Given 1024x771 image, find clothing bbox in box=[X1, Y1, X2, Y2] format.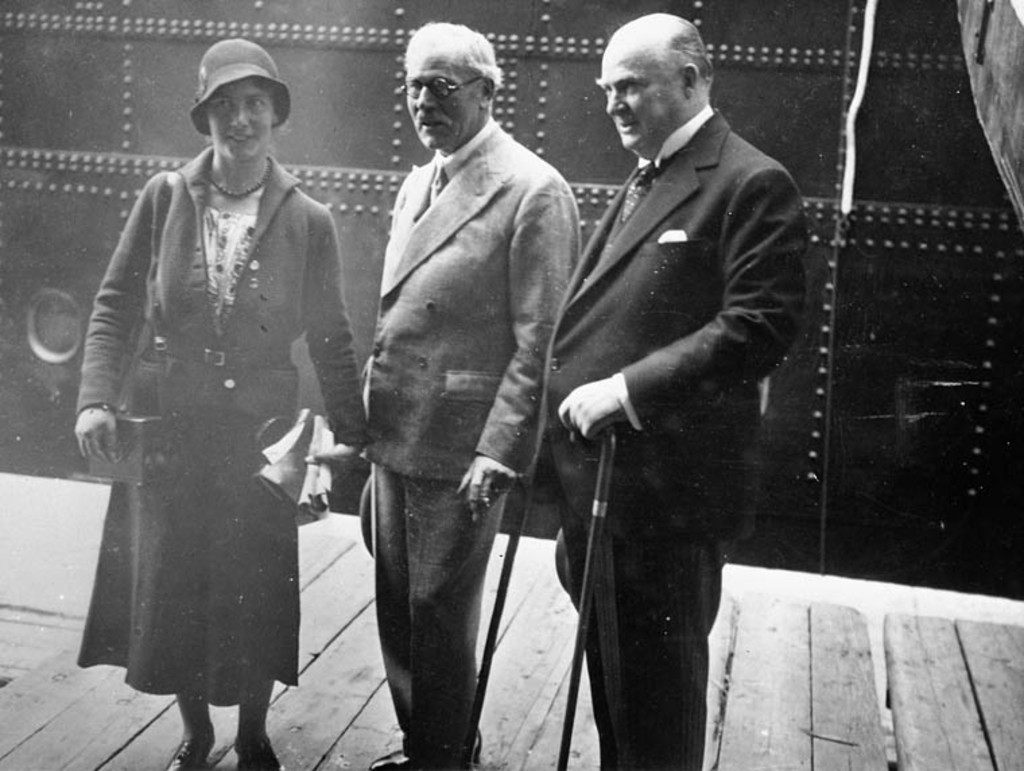
box=[356, 109, 587, 770].
